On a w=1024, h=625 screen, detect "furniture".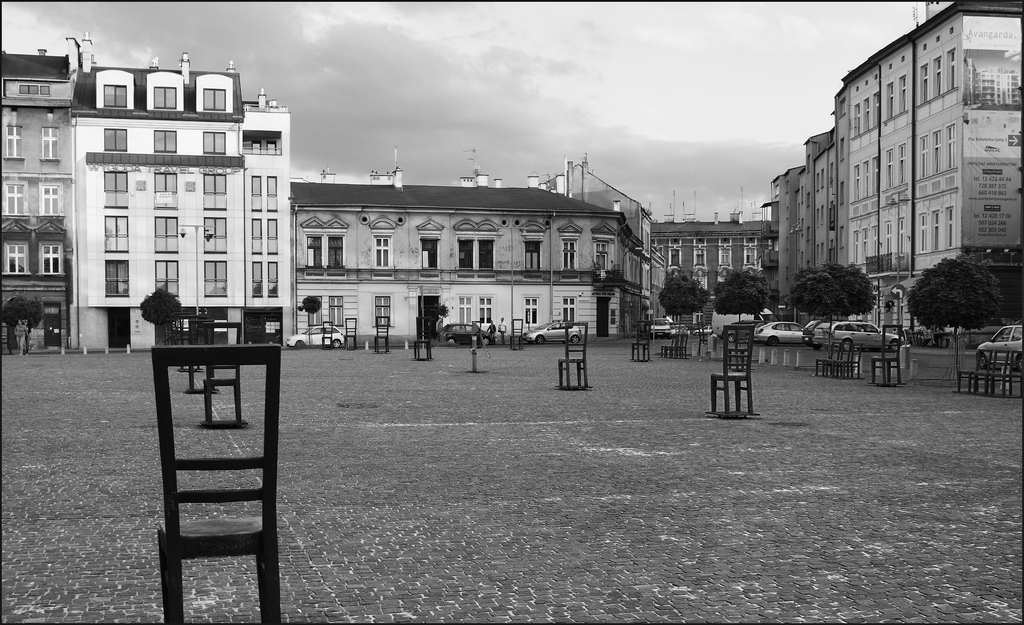
319/320/335/351.
